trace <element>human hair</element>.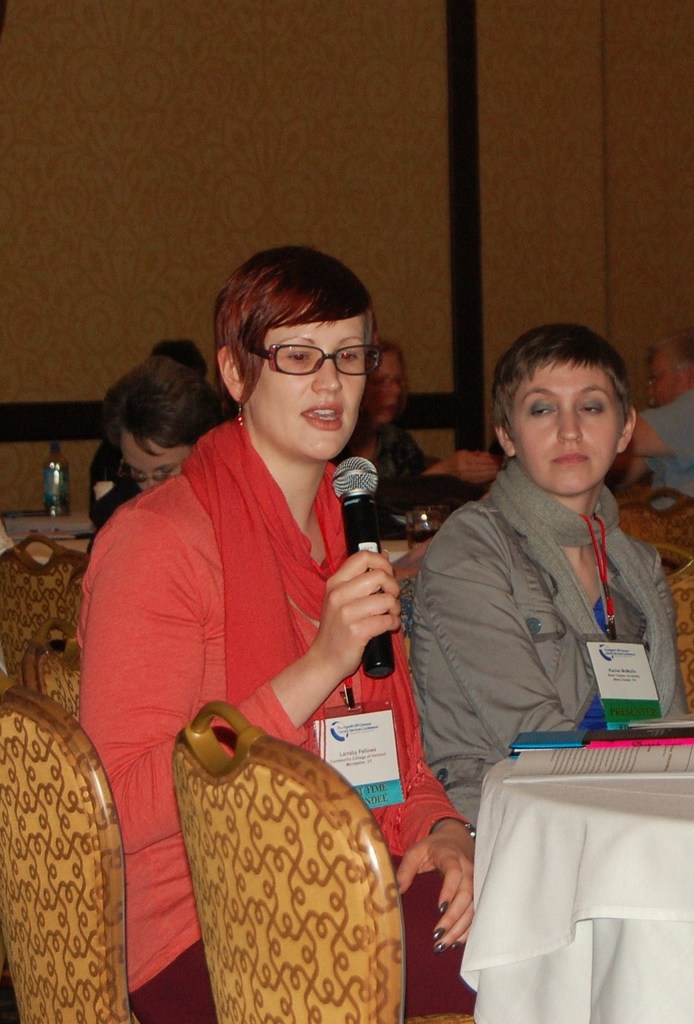
Traced to detection(96, 338, 227, 464).
